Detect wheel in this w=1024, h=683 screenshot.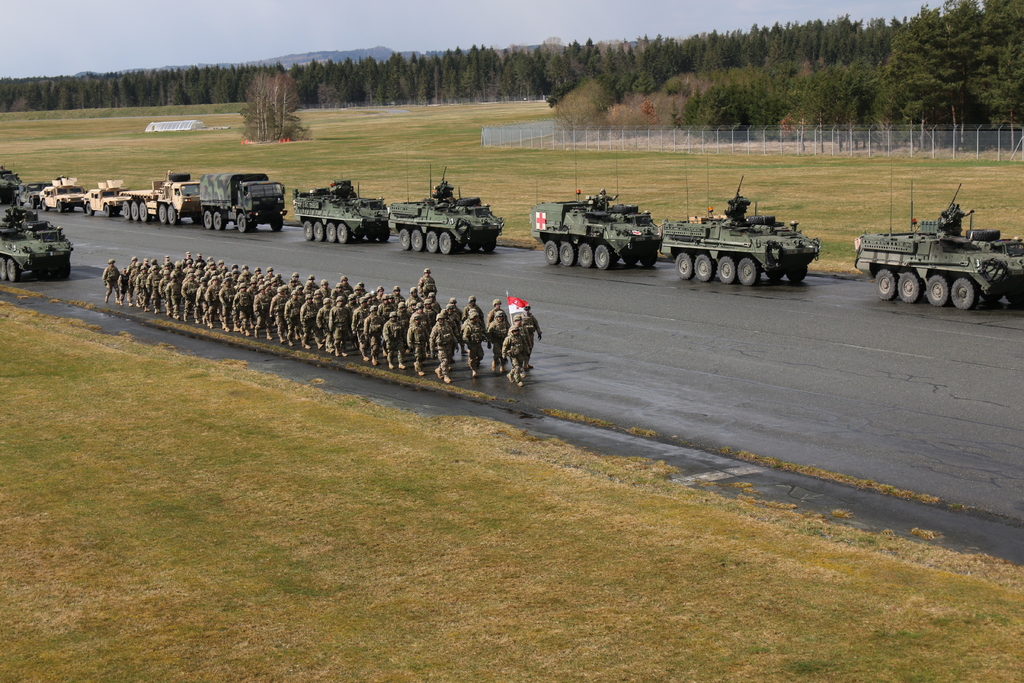
Detection: Rect(483, 235, 495, 251).
